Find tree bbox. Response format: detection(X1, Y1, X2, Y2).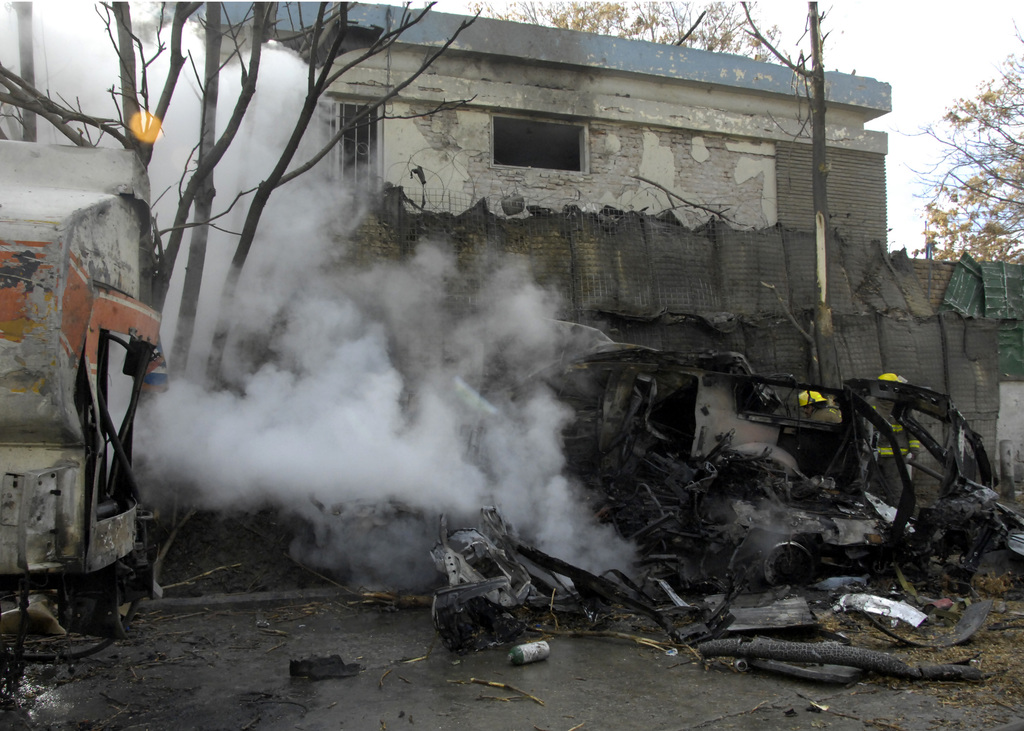
detection(504, 0, 841, 412).
